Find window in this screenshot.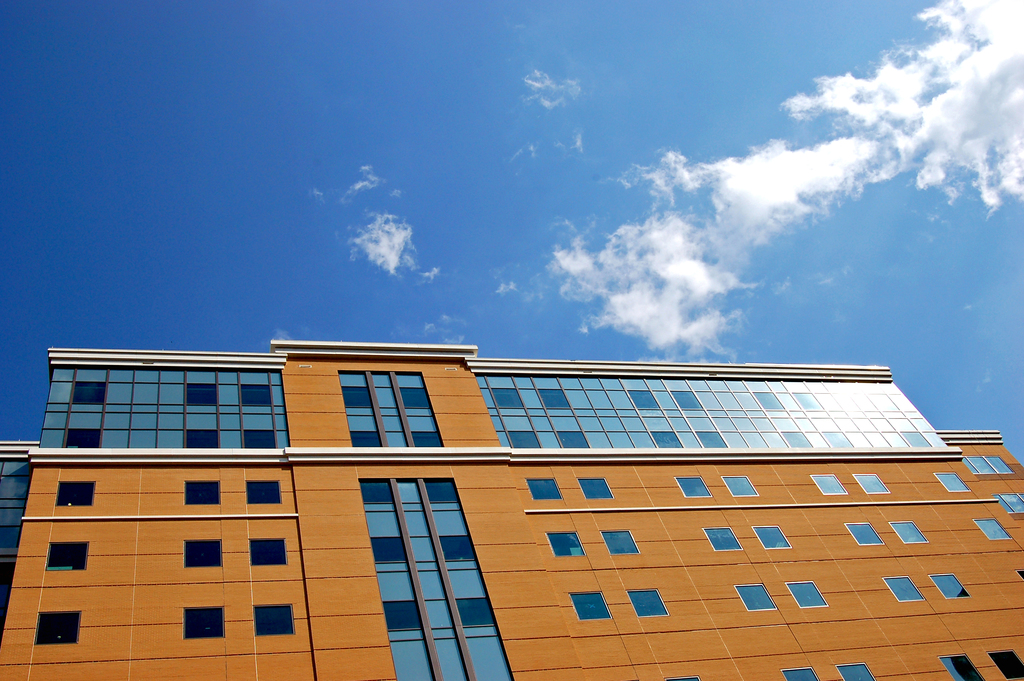
The bounding box for window is bbox(838, 662, 870, 680).
